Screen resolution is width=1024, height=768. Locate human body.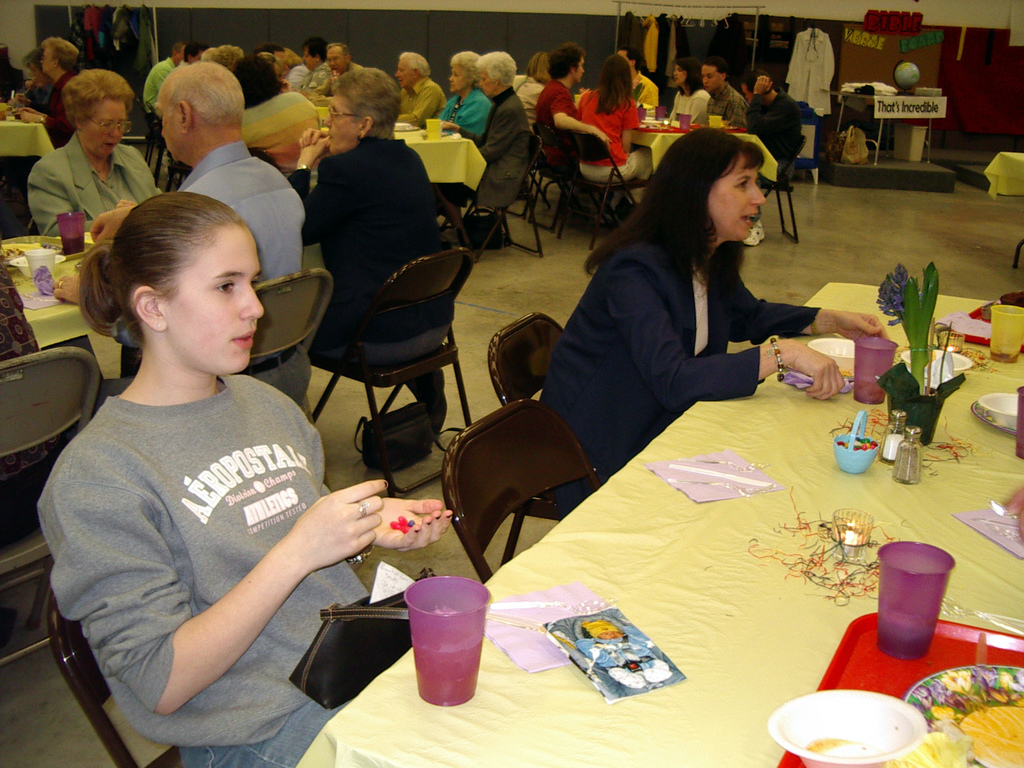
l=58, t=63, r=307, b=304.
